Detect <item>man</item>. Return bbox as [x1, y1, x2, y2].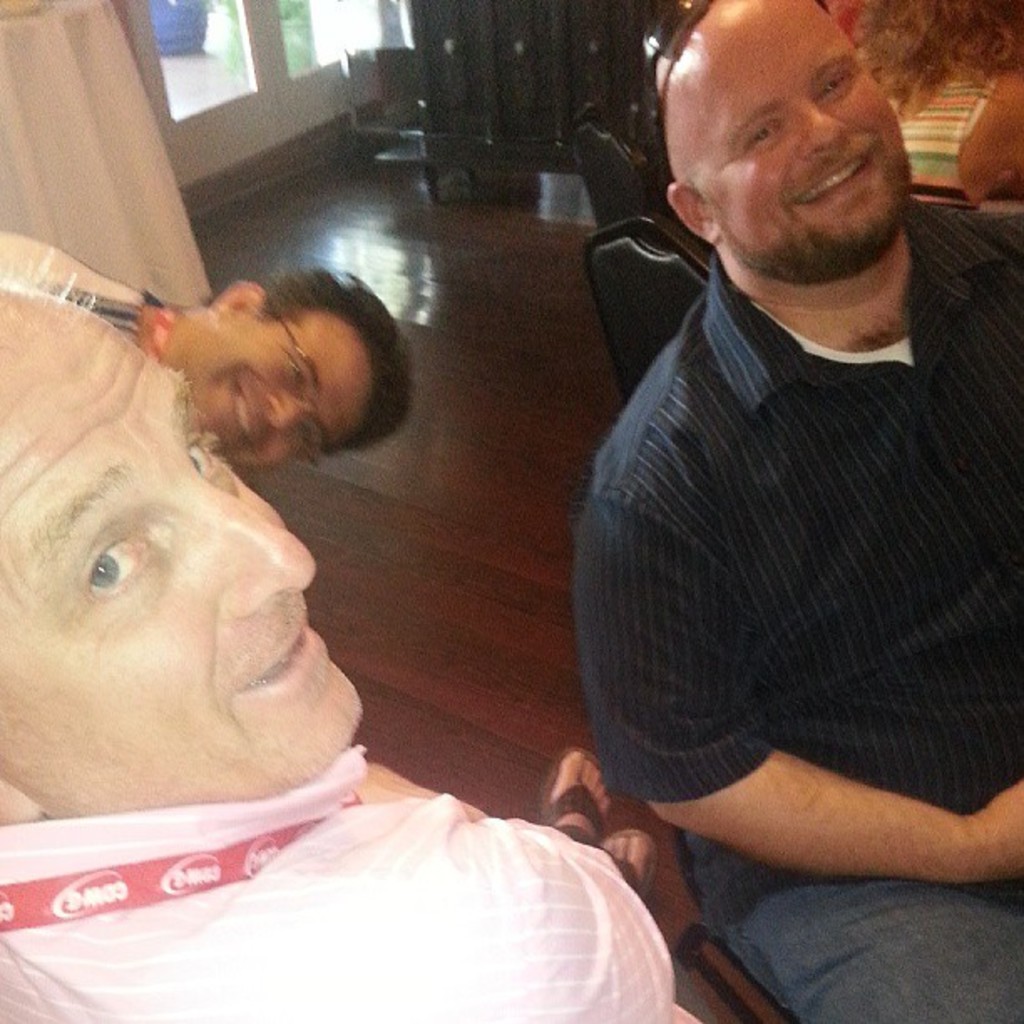
[3, 223, 418, 475].
